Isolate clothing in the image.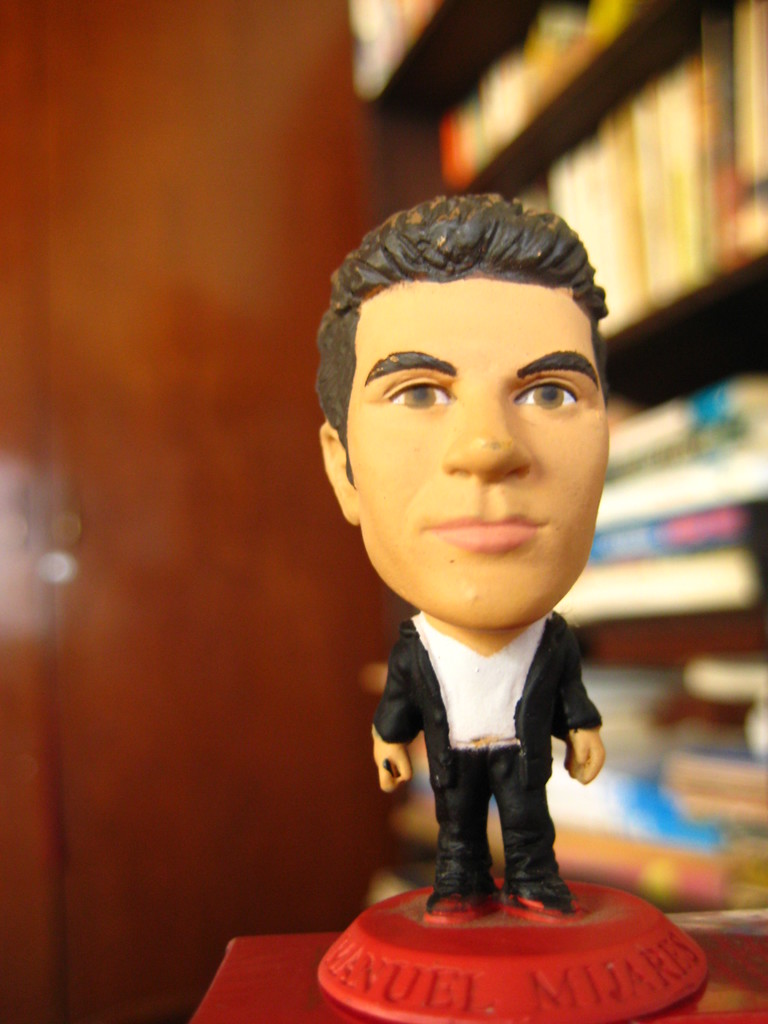
Isolated region: 374:604:607:892.
